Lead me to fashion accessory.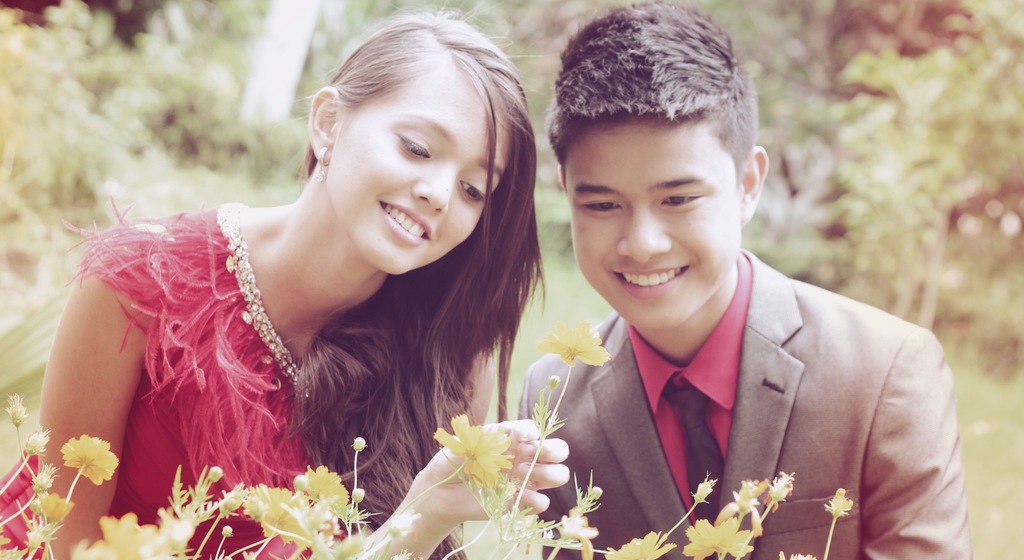
Lead to 661/383/726/559.
